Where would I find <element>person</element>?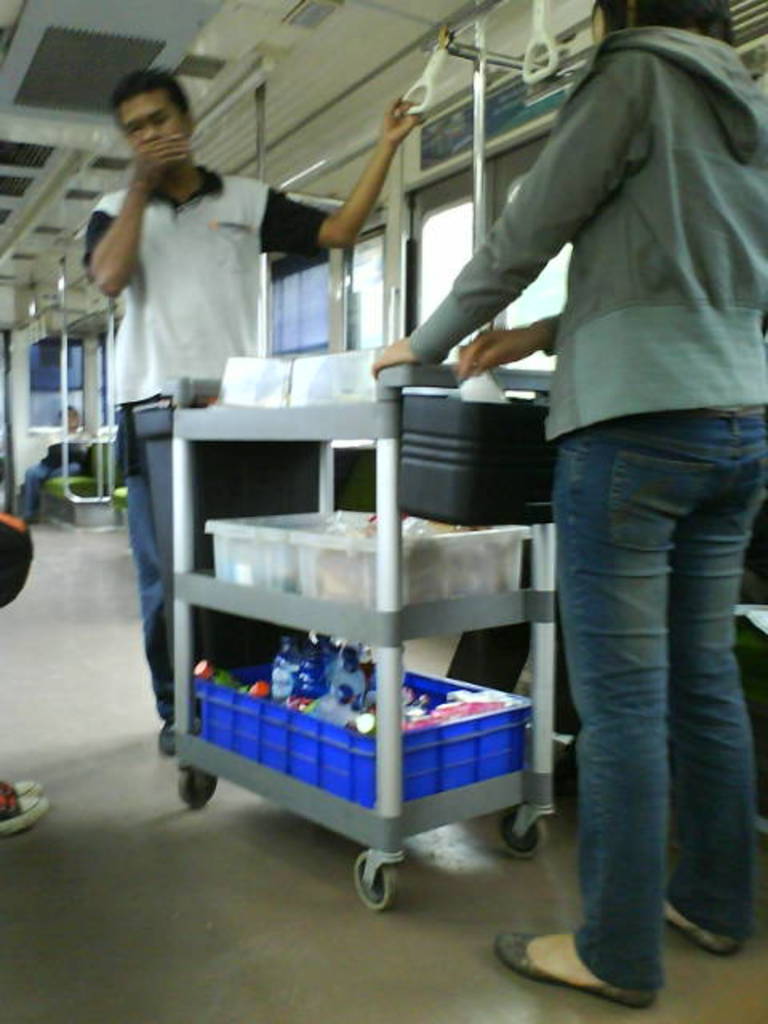
At {"left": 354, "top": 0, "right": 731, "bottom": 891}.
